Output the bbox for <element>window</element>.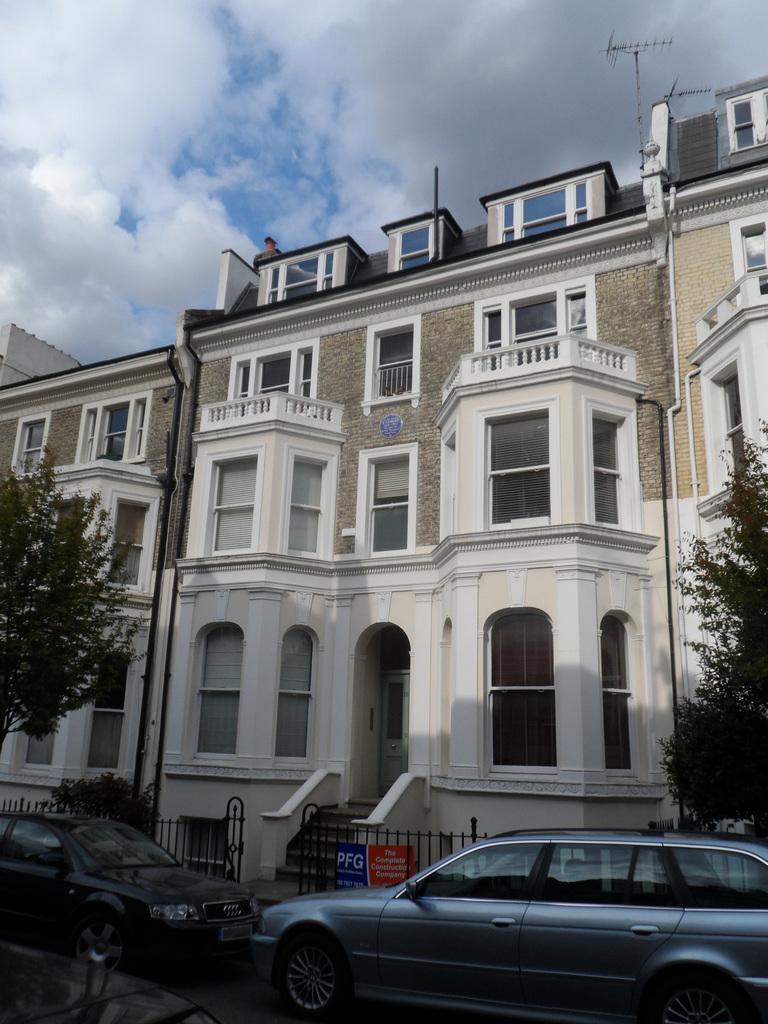
268 247 338 305.
